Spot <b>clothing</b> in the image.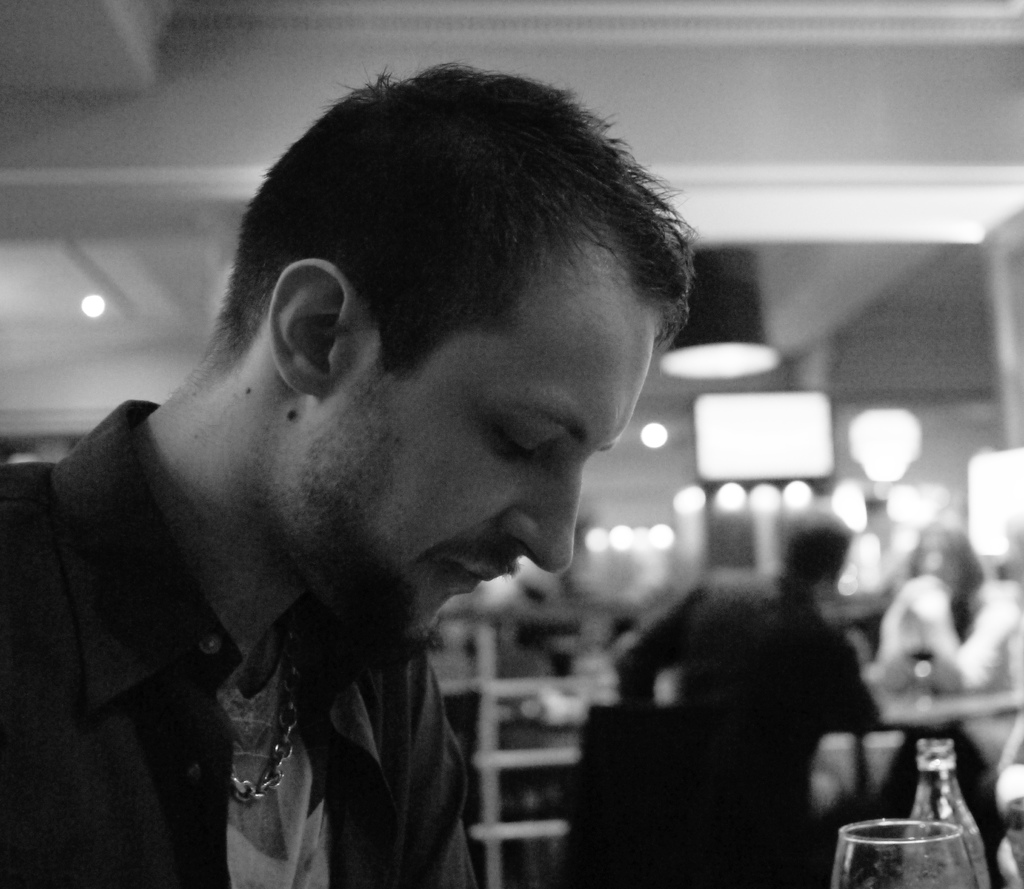
<b>clothing</b> found at <box>0,382,638,871</box>.
